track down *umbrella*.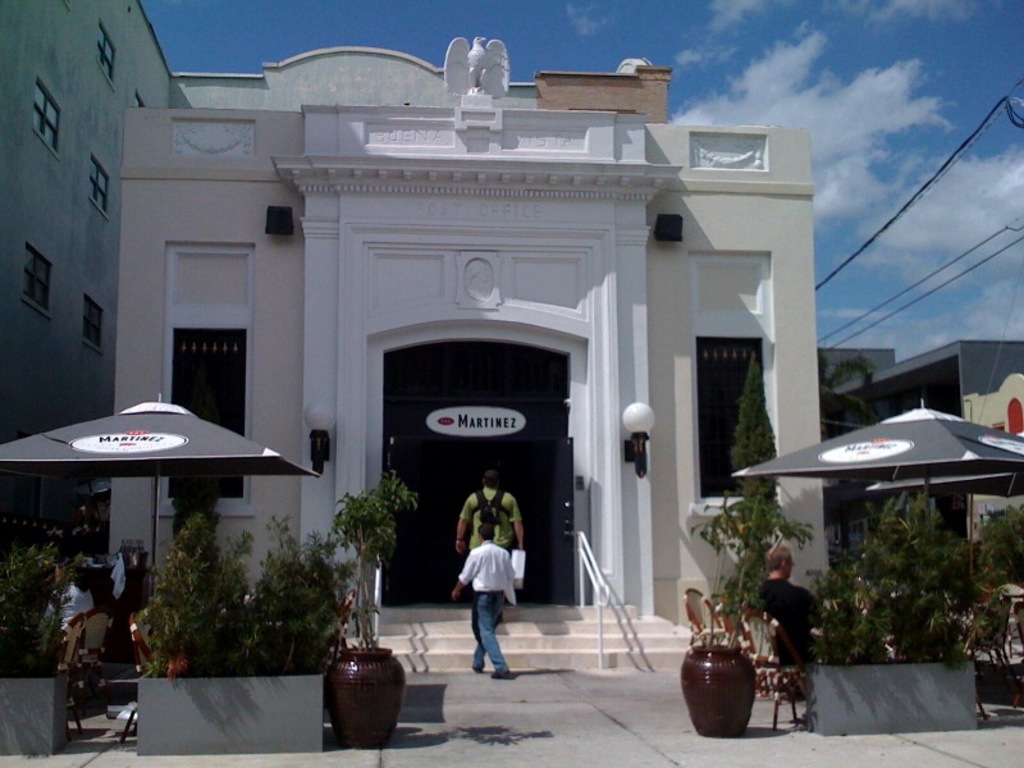
Tracked to Rect(867, 471, 1021, 495).
